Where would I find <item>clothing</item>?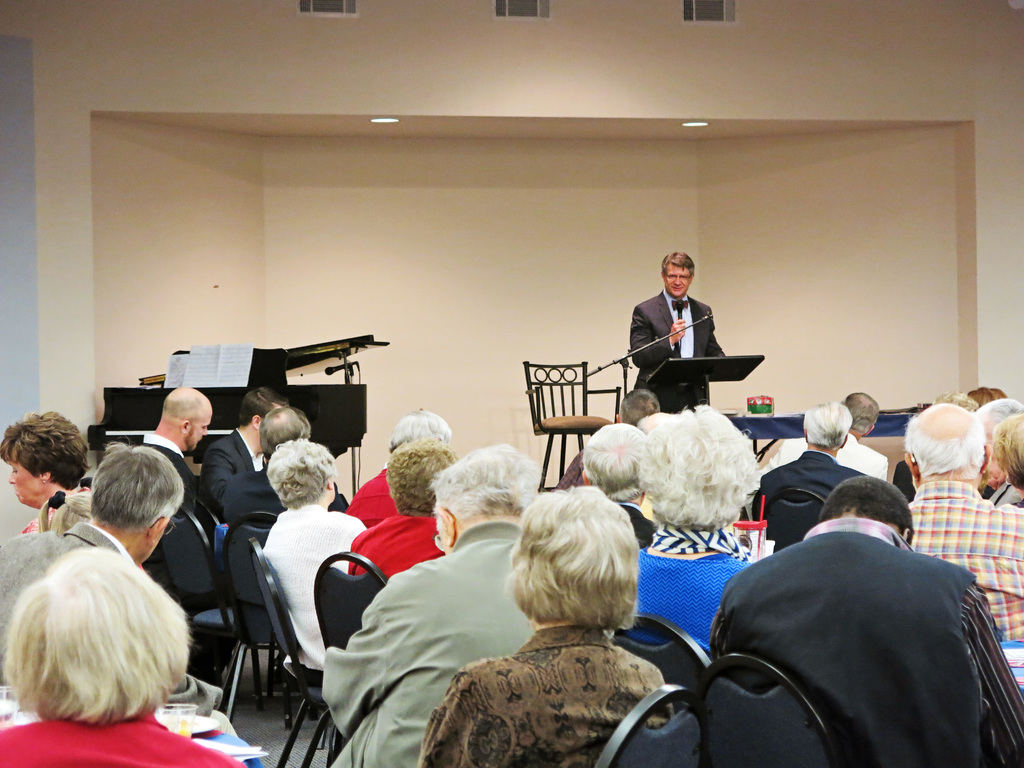
At <bbox>902, 475, 1023, 659</bbox>.
